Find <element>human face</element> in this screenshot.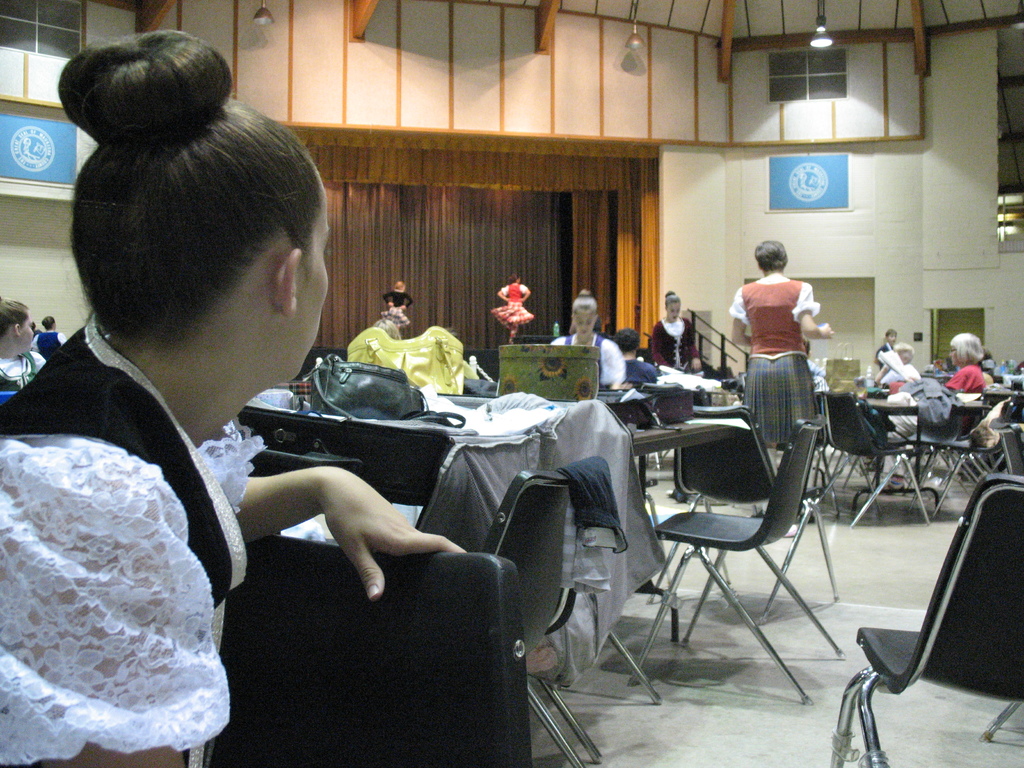
The bounding box for <element>human face</element> is x1=951, y1=345, x2=959, y2=365.
